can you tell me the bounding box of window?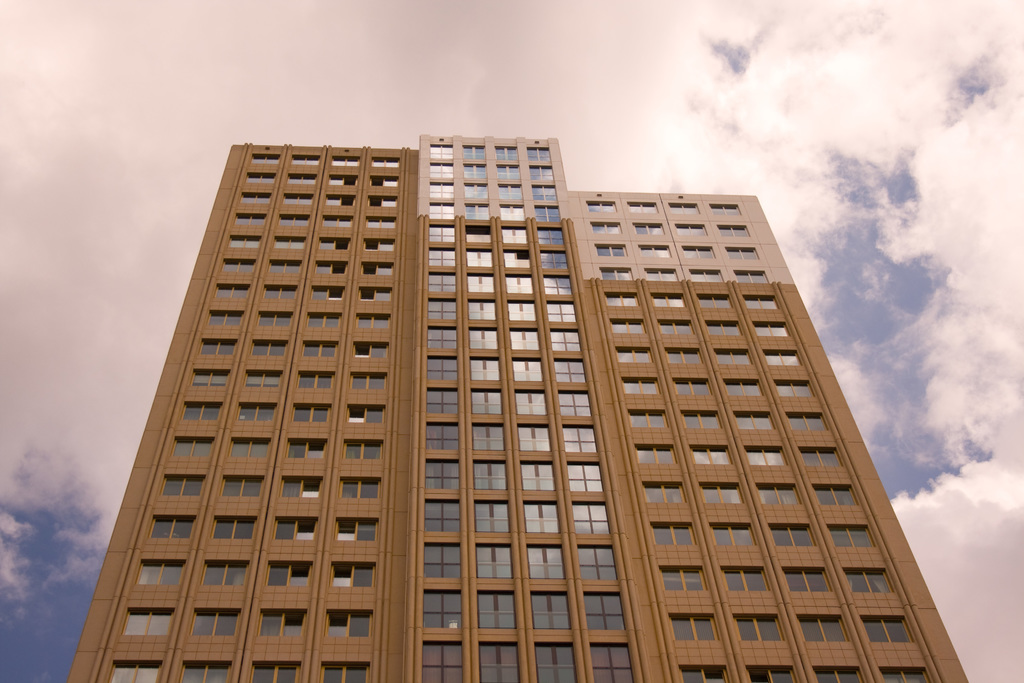
locate(148, 514, 191, 539).
